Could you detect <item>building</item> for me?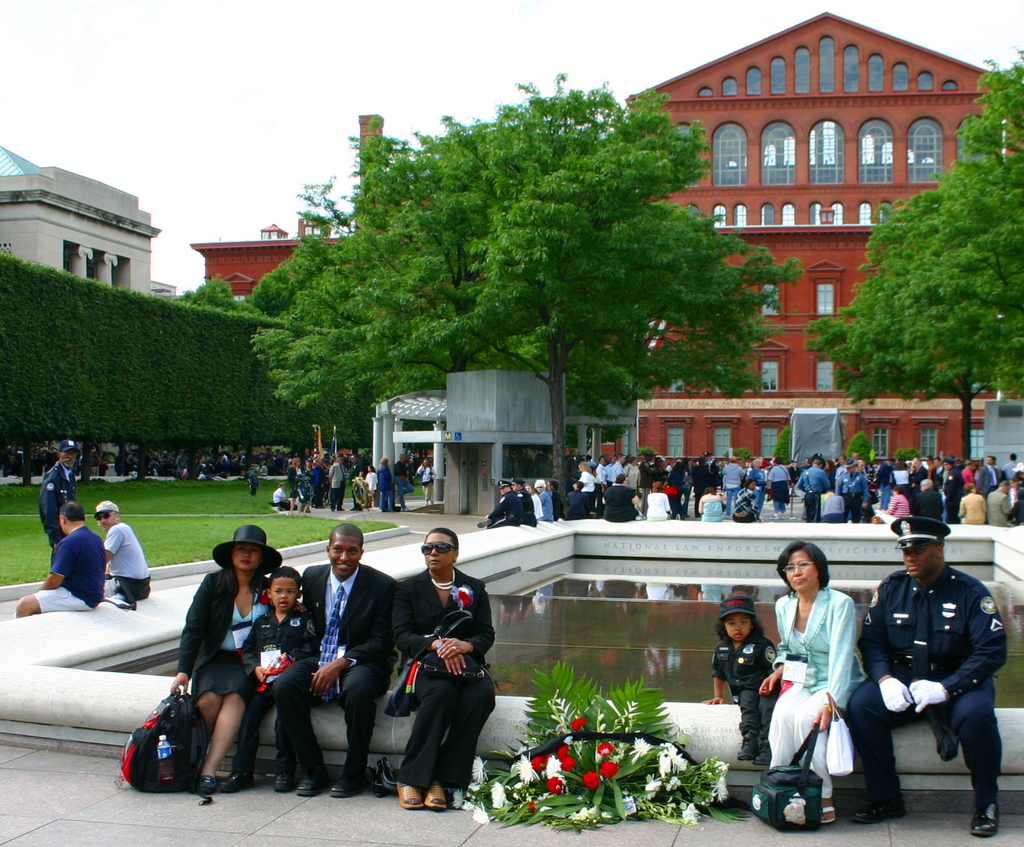
Detection result: (630, 12, 1007, 462).
